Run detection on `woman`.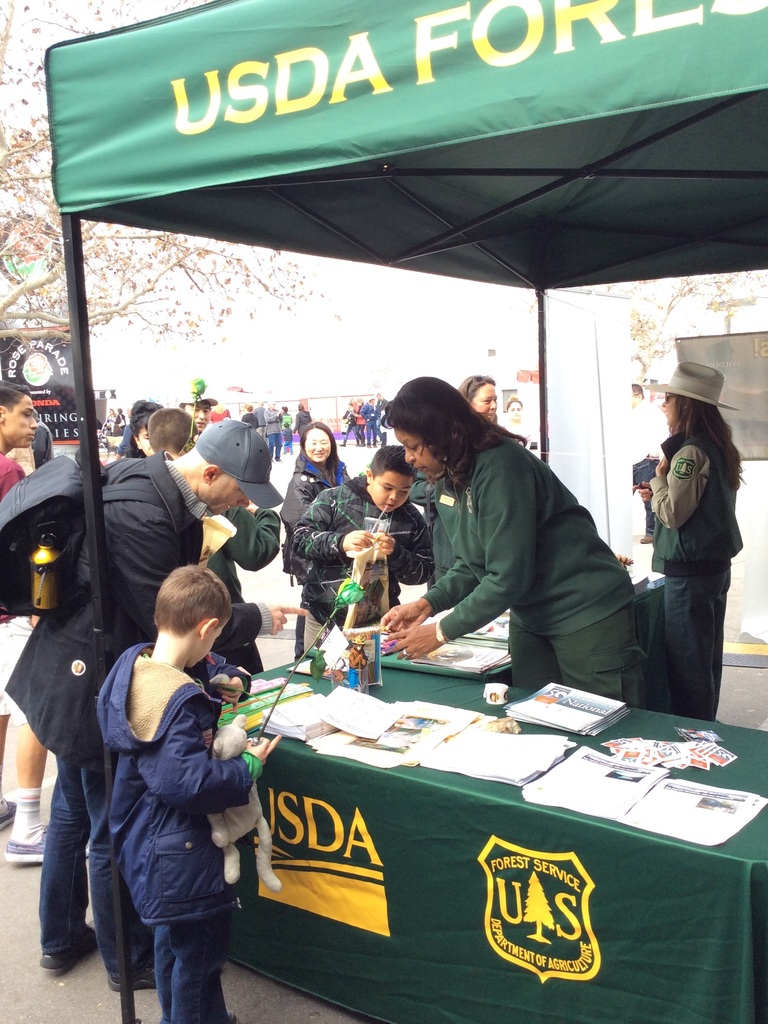
Result: [x1=389, y1=376, x2=685, y2=714].
